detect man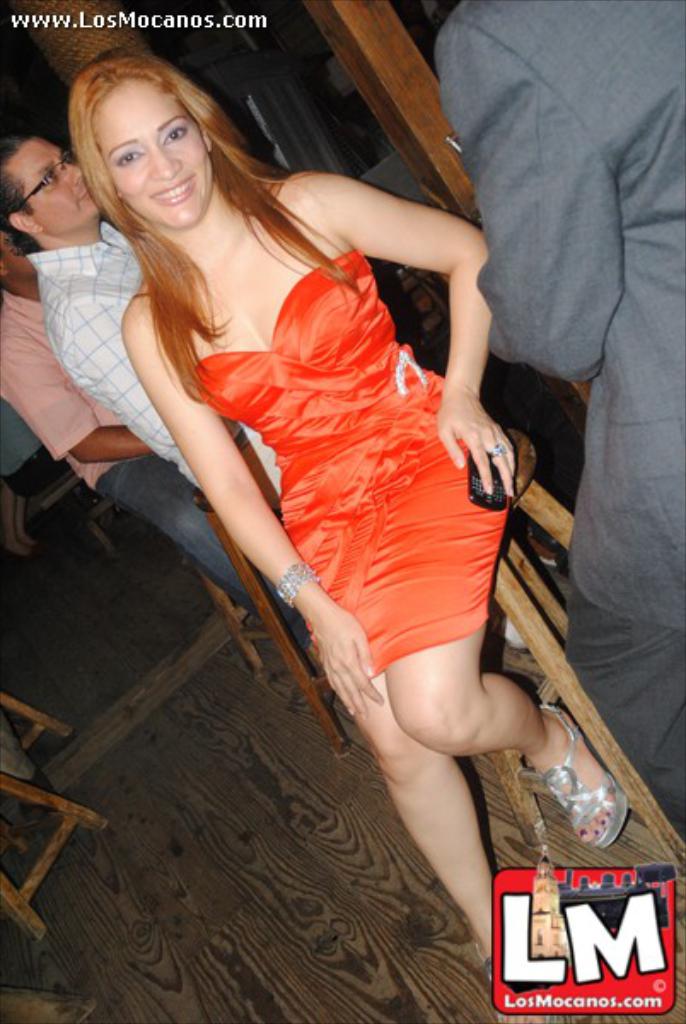
detection(0, 232, 261, 601)
